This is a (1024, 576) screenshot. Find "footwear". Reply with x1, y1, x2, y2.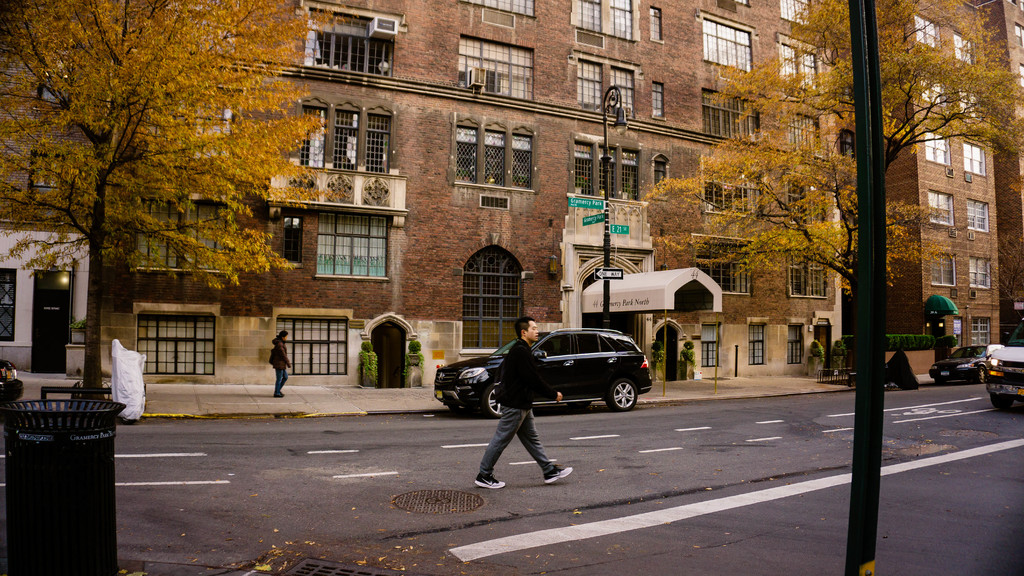
273, 394, 282, 399.
